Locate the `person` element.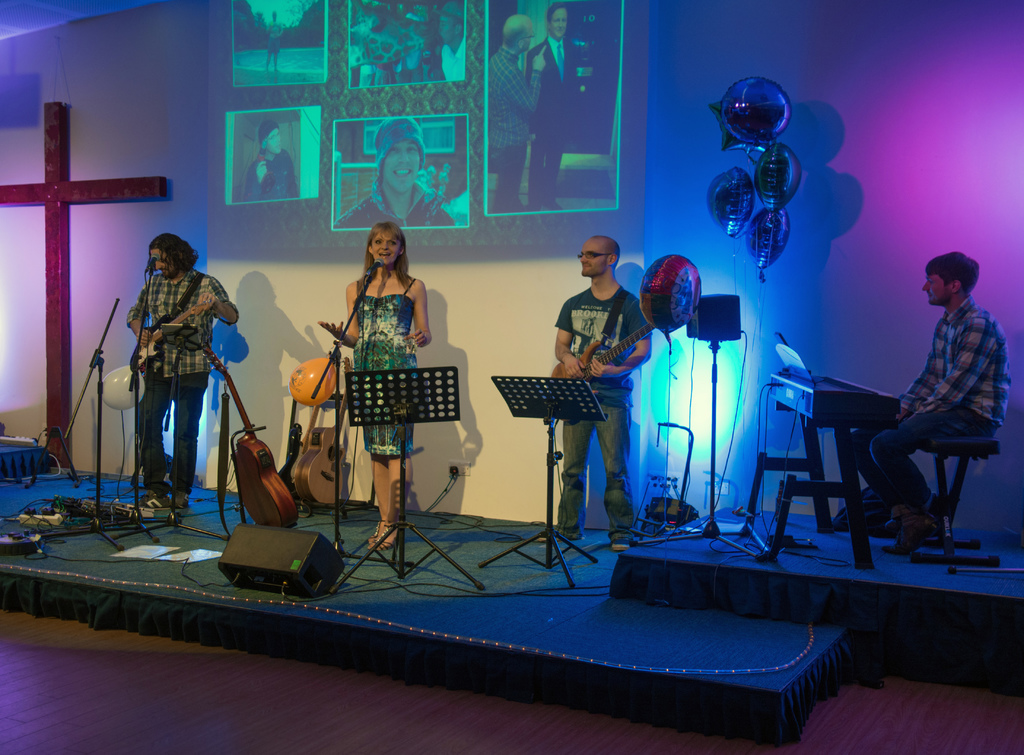
Element bbox: locate(445, 0, 464, 81).
